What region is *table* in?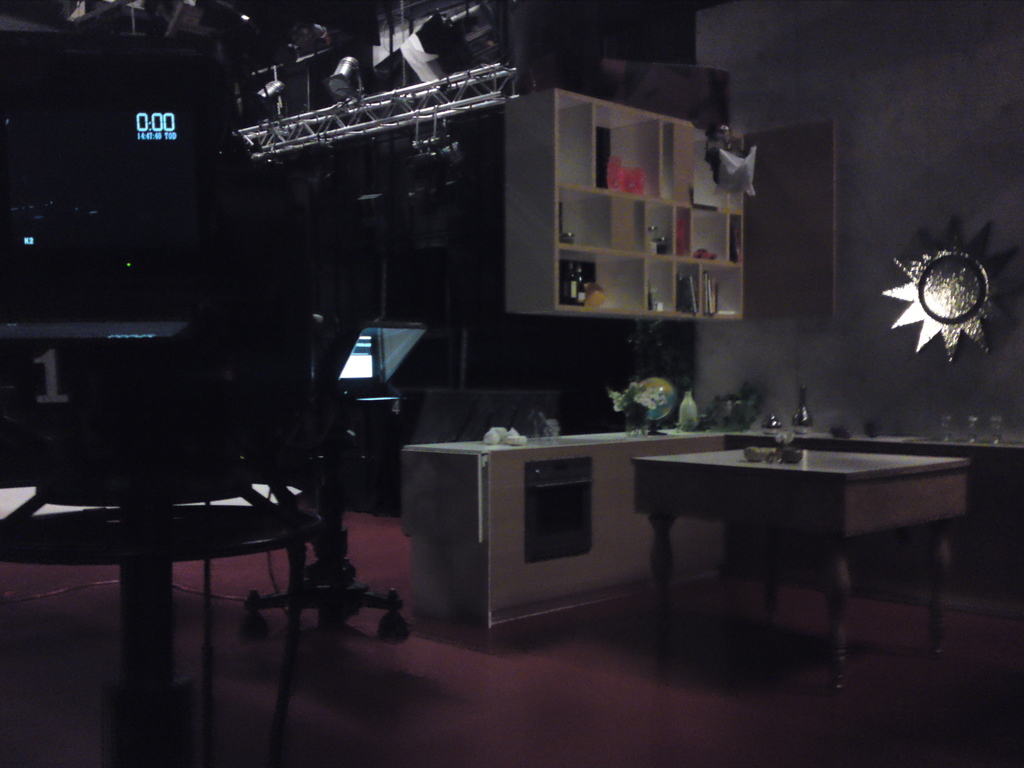
detection(635, 446, 970, 688).
